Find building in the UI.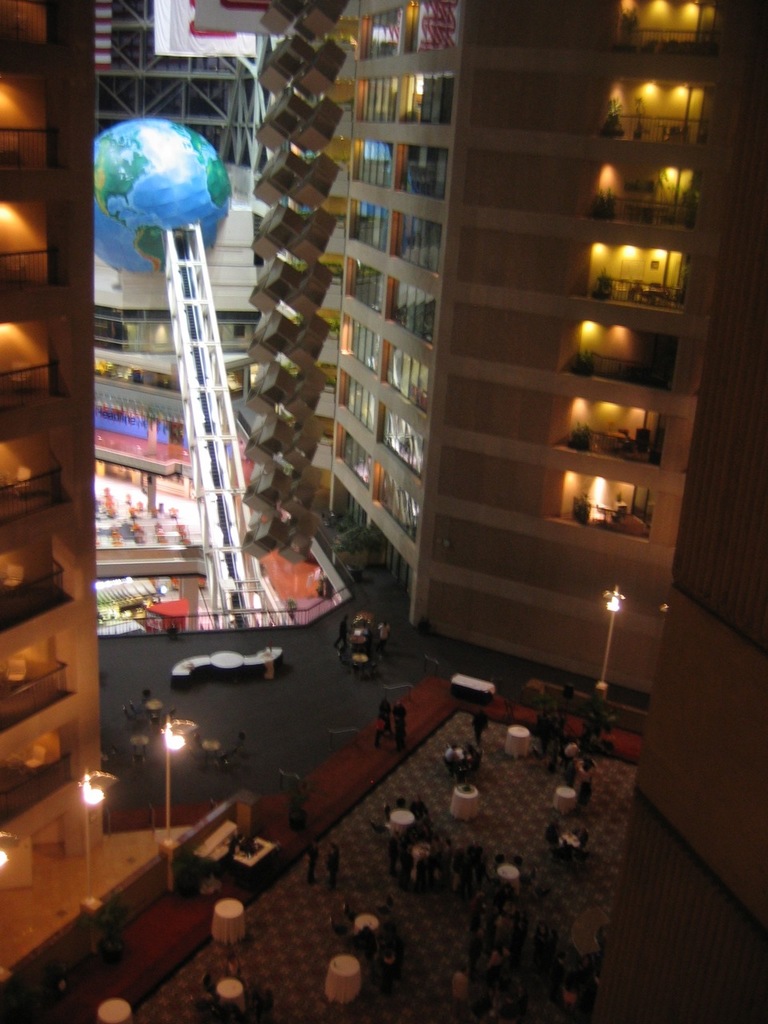
UI element at box(0, 0, 106, 888).
